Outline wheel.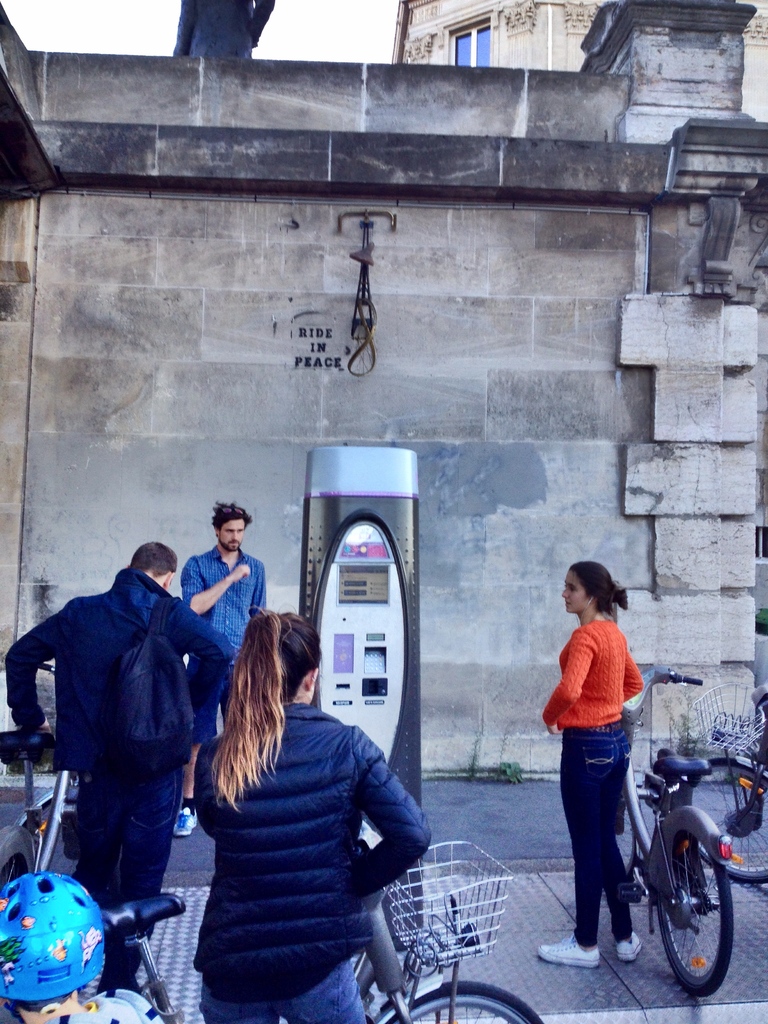
Outline: l=687, t=757, r=767, b=883.
